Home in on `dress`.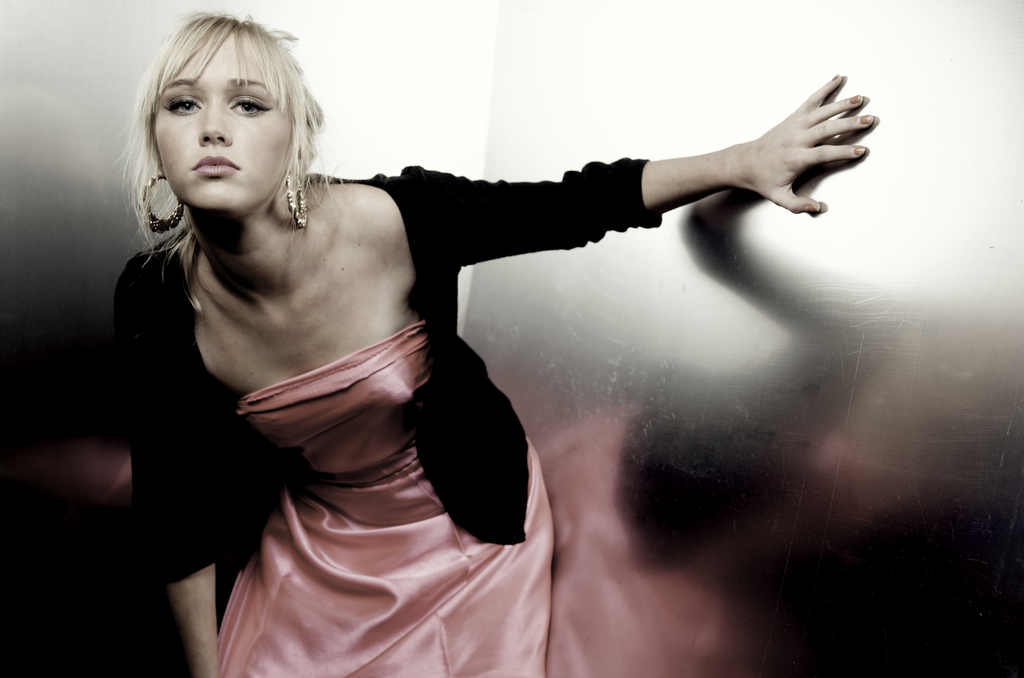
Homed in at {"left": 218, "top": 320, "right": 555, "bottom": 677}.
